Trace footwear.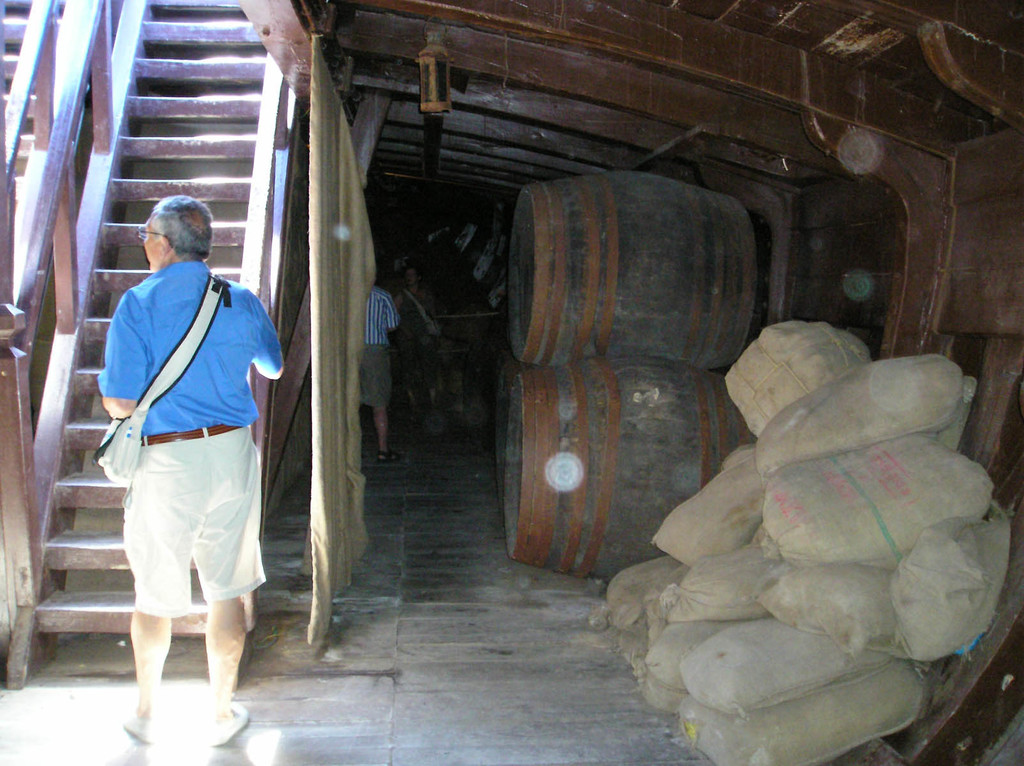
Traced to [379, 445, 401, 463].
